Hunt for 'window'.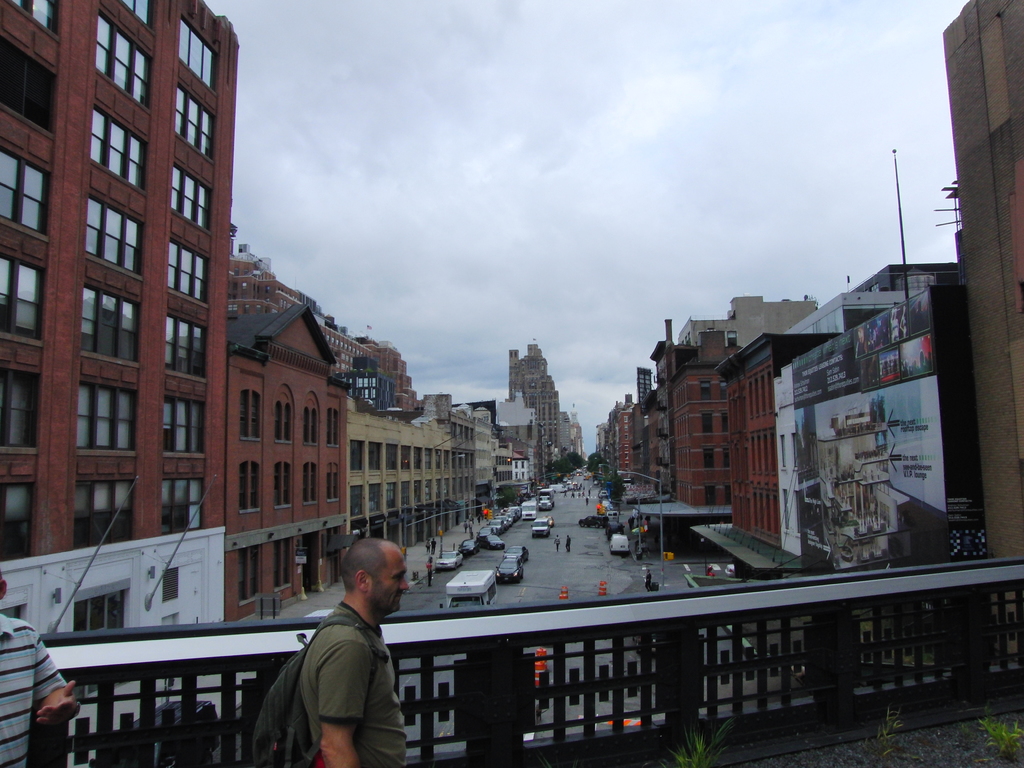
Hunted down at left=235, top=545, right=266, bottom=605.
